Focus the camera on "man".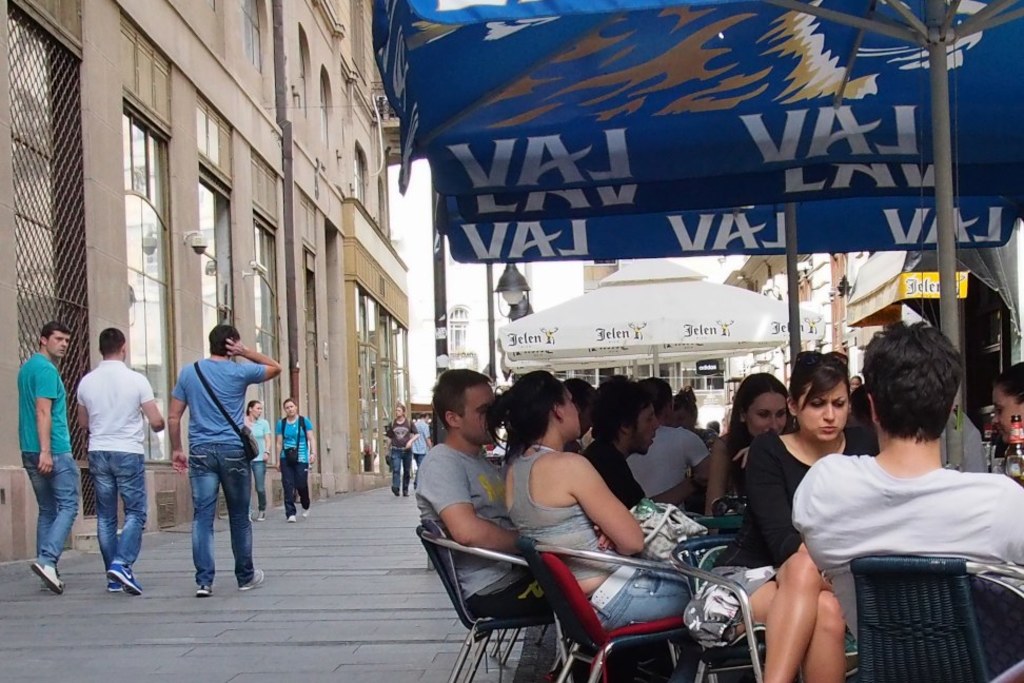
Focus region: 65 318 154 597.
